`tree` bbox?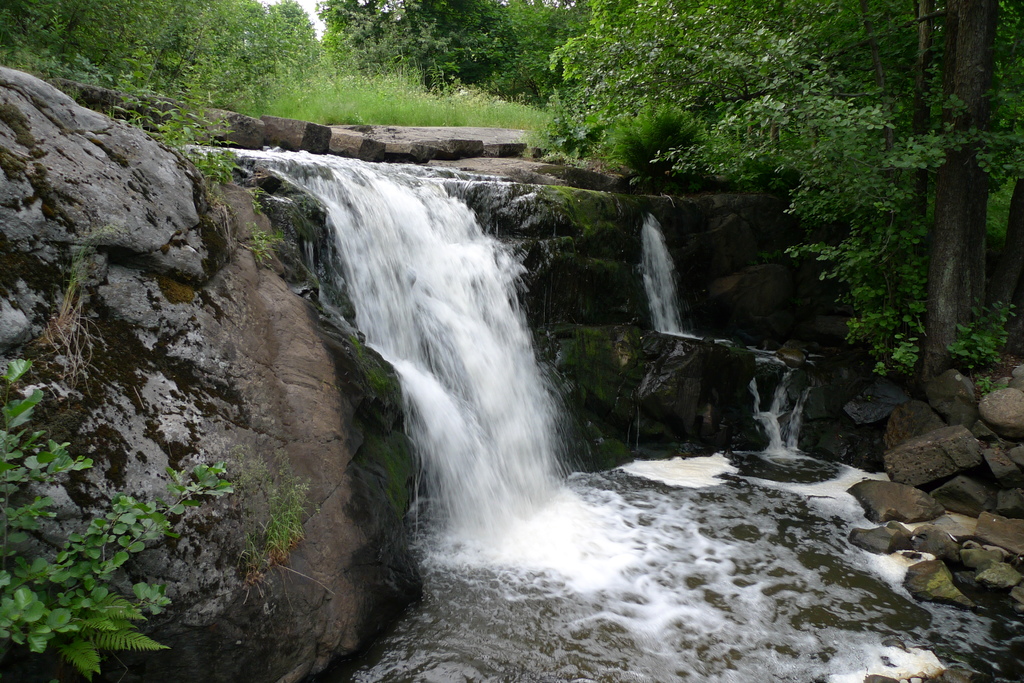
(0, 320, 342, 682)
